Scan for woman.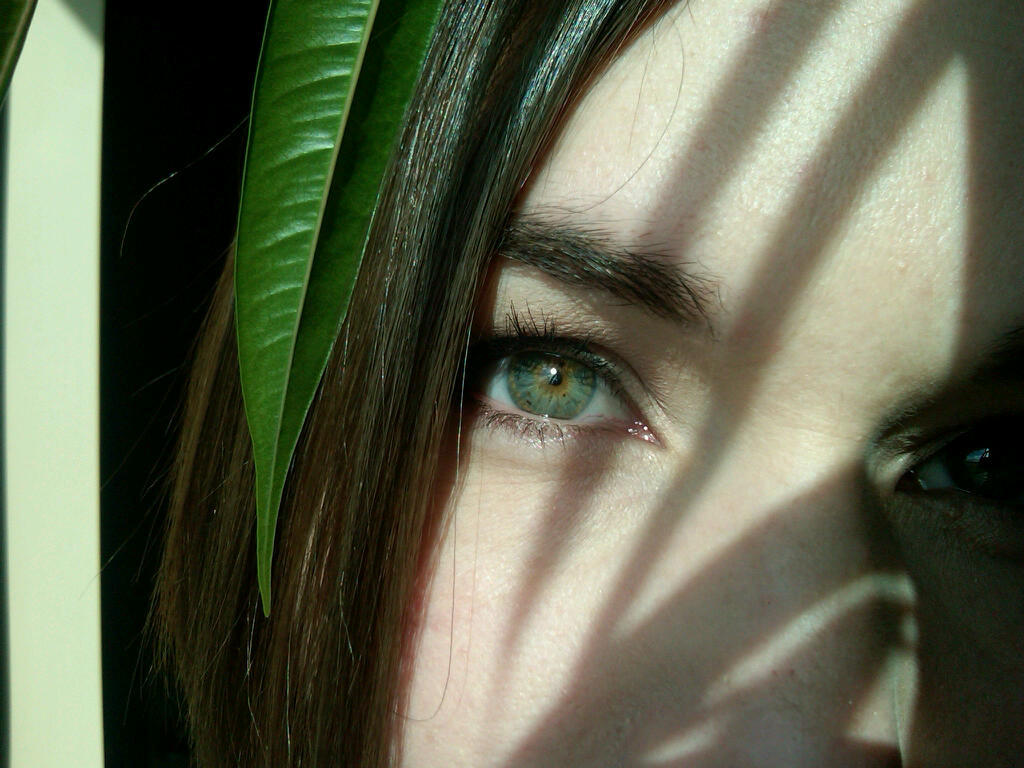
Scan result: 95/0/1021/740.
